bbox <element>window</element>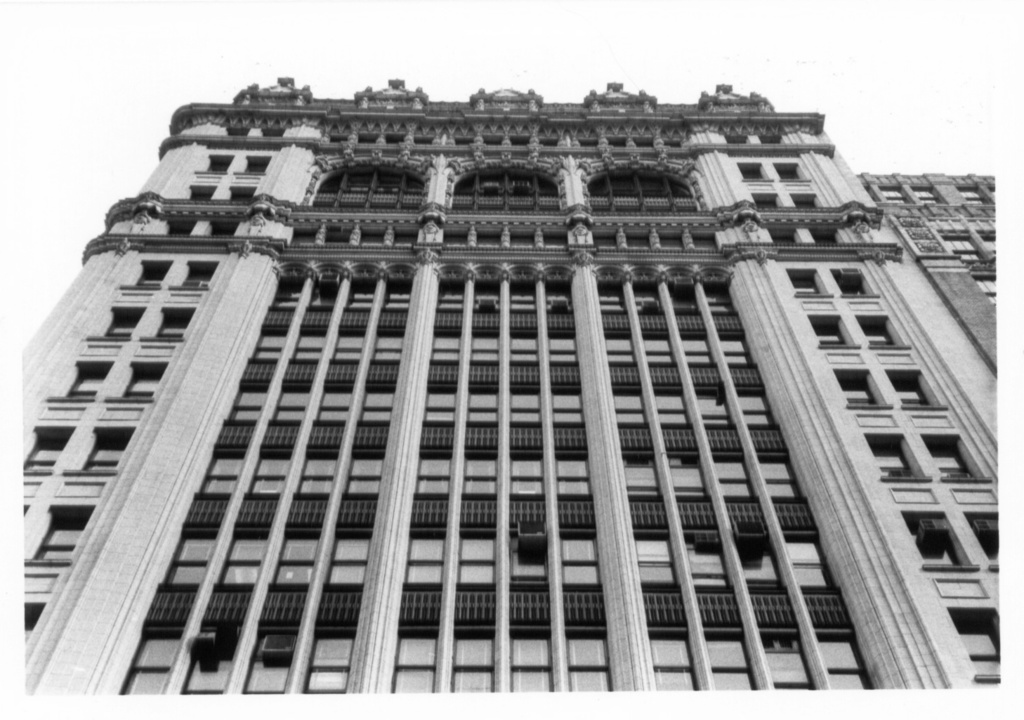
box=[636, 537, 679, 590]
